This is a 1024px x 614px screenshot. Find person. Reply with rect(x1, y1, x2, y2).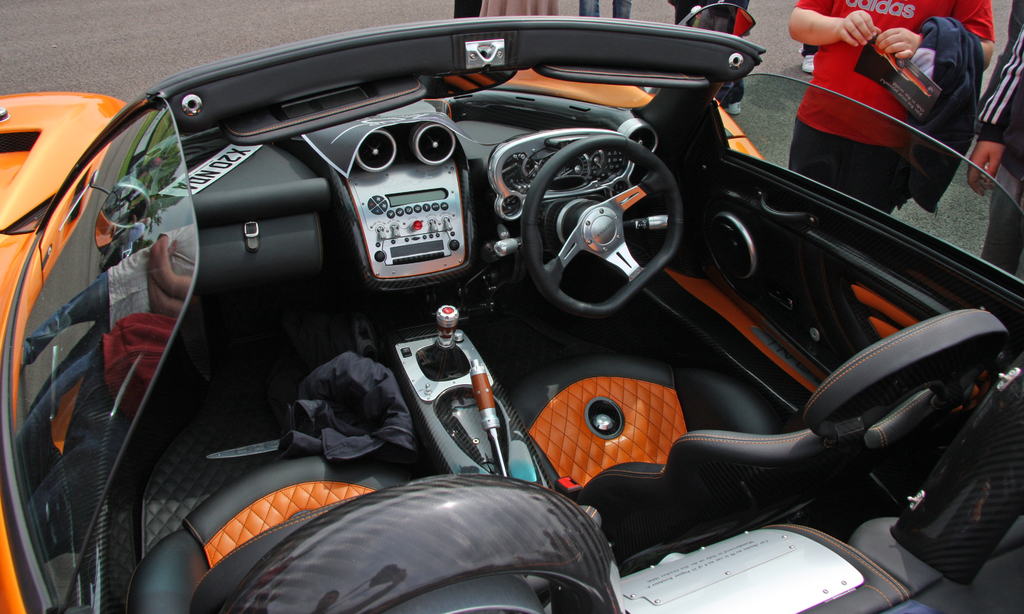
rect(579, 0, 632, 19).
